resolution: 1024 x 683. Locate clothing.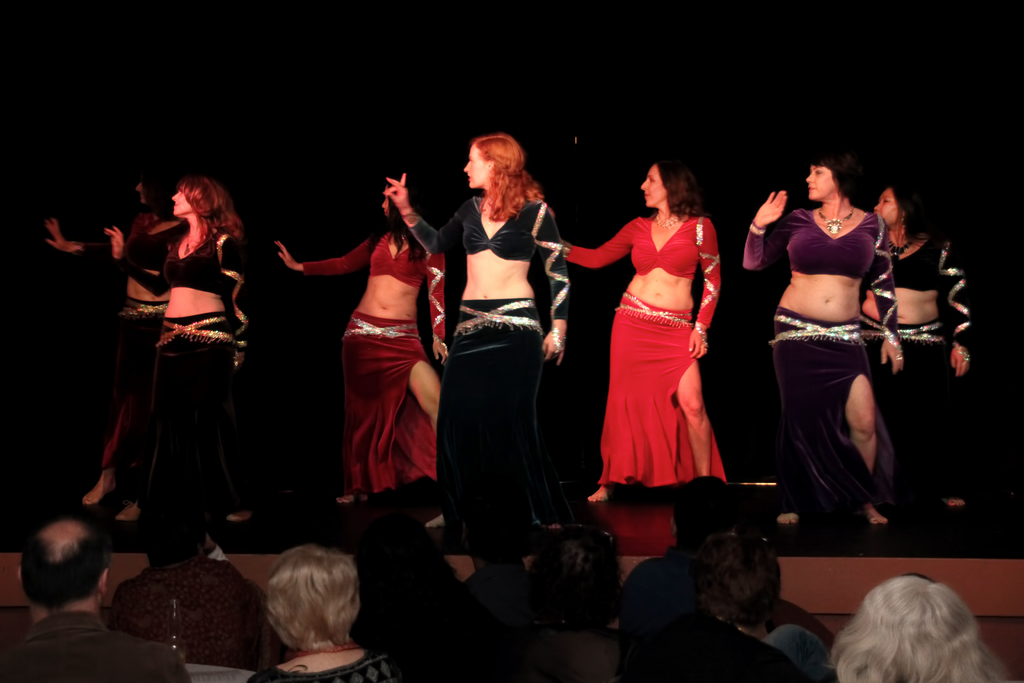
[625,609,821,675].
